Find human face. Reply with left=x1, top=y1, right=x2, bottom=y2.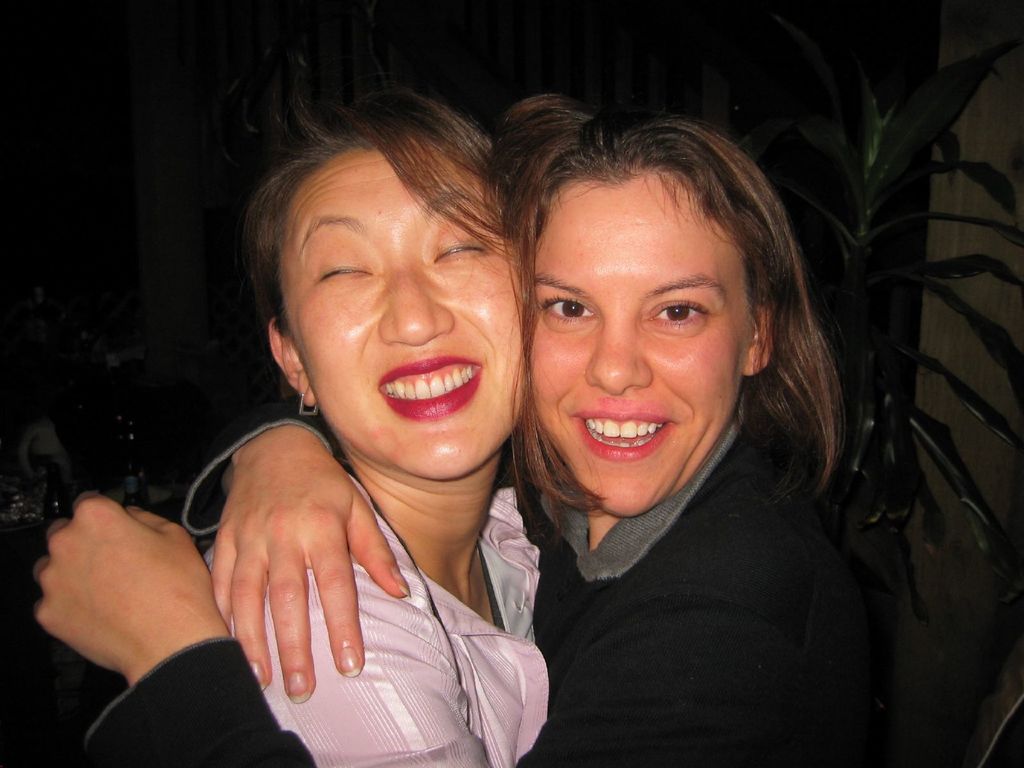
left=279, top=150, right=526, bottom=473.
